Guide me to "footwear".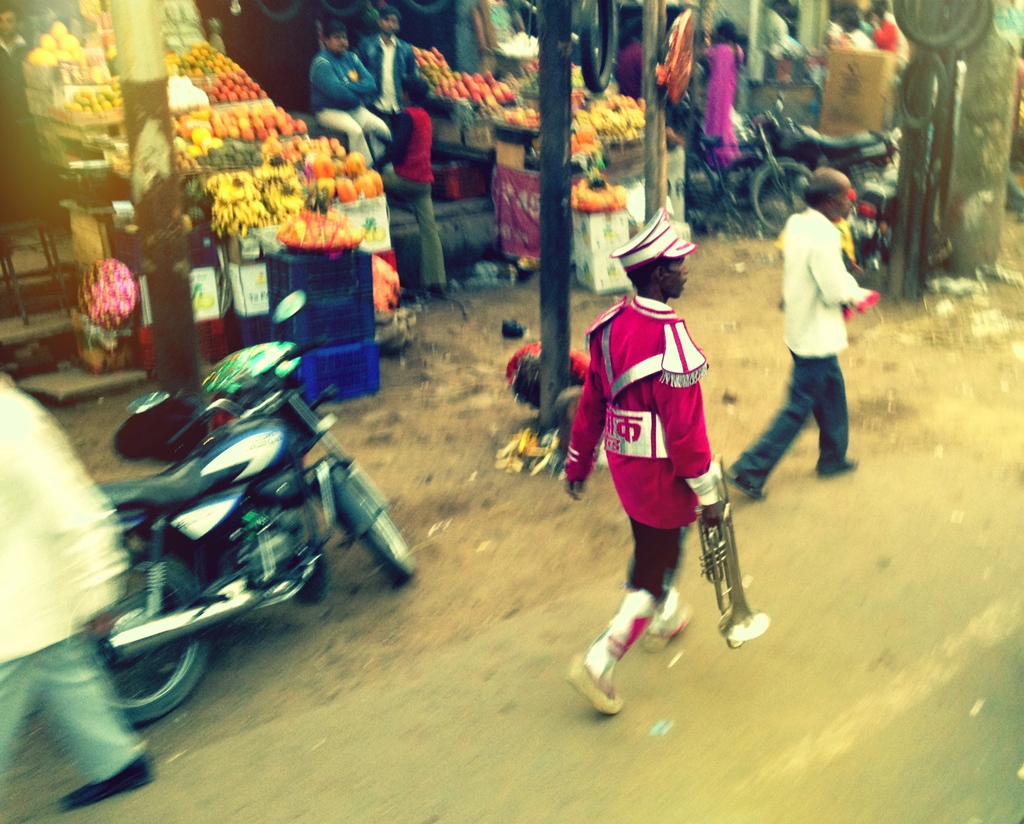
Guidance: [721, 464, 767, 502].
